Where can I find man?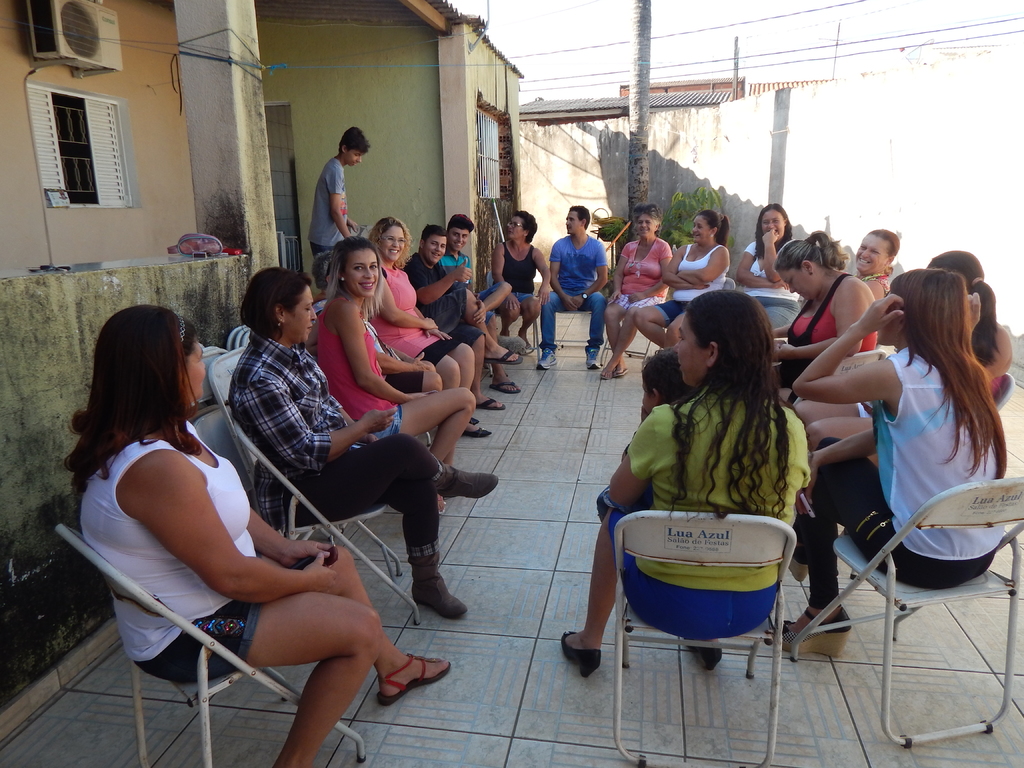
You can find it at bbox=[404, 223, 524, 412].
